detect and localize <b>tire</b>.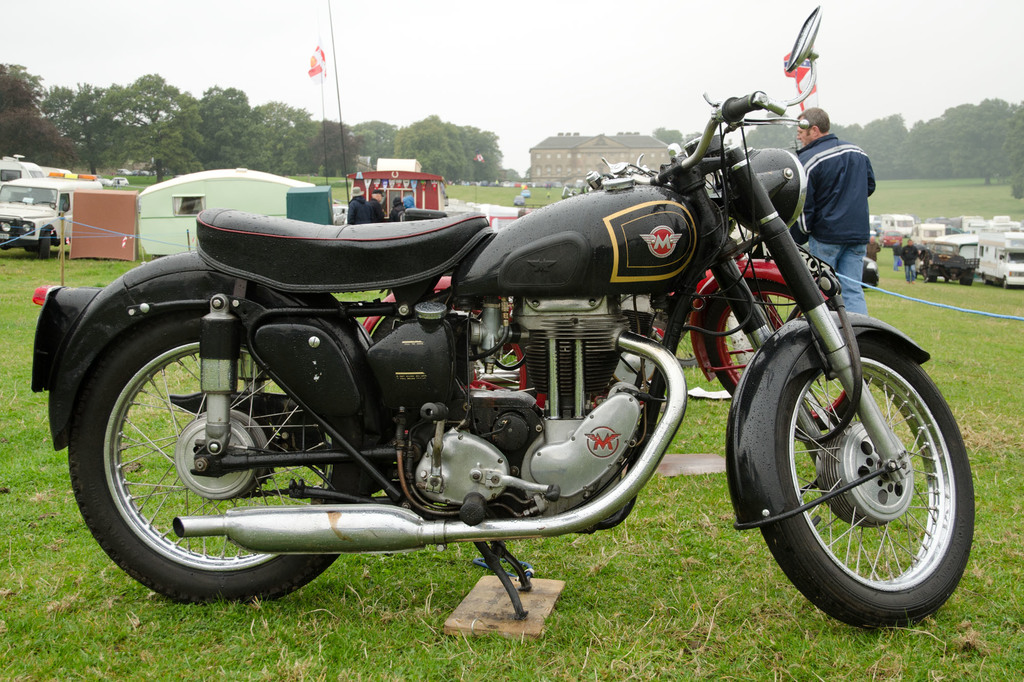
Localized at [70,302,373,607].
